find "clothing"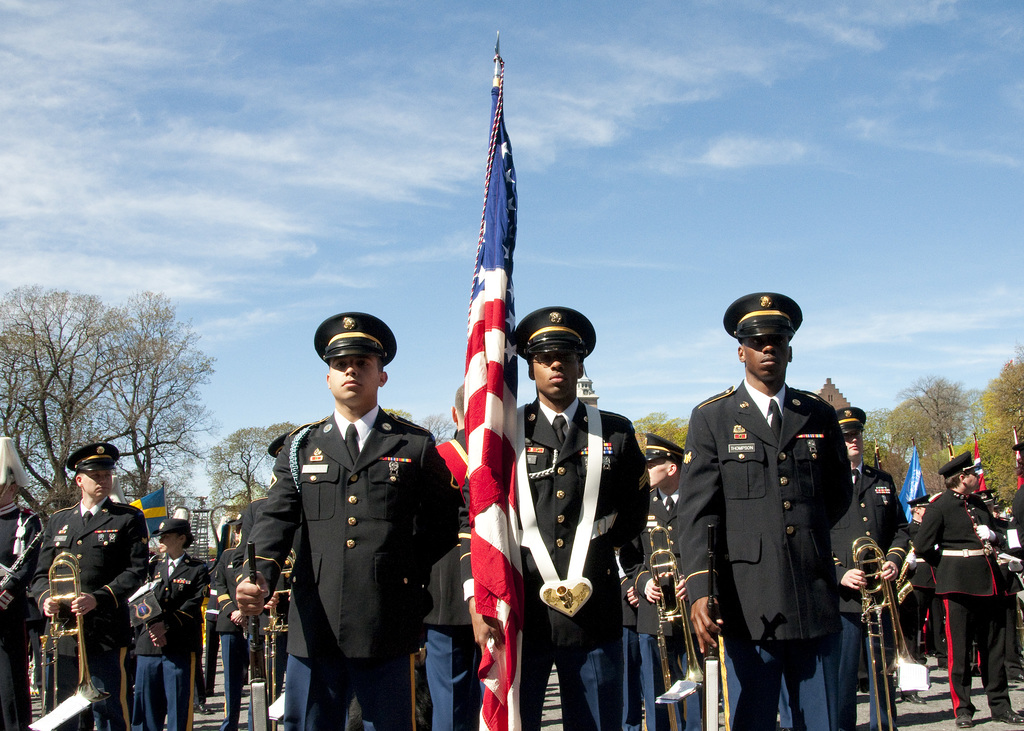
l=0, t=497, r=53, b=725
